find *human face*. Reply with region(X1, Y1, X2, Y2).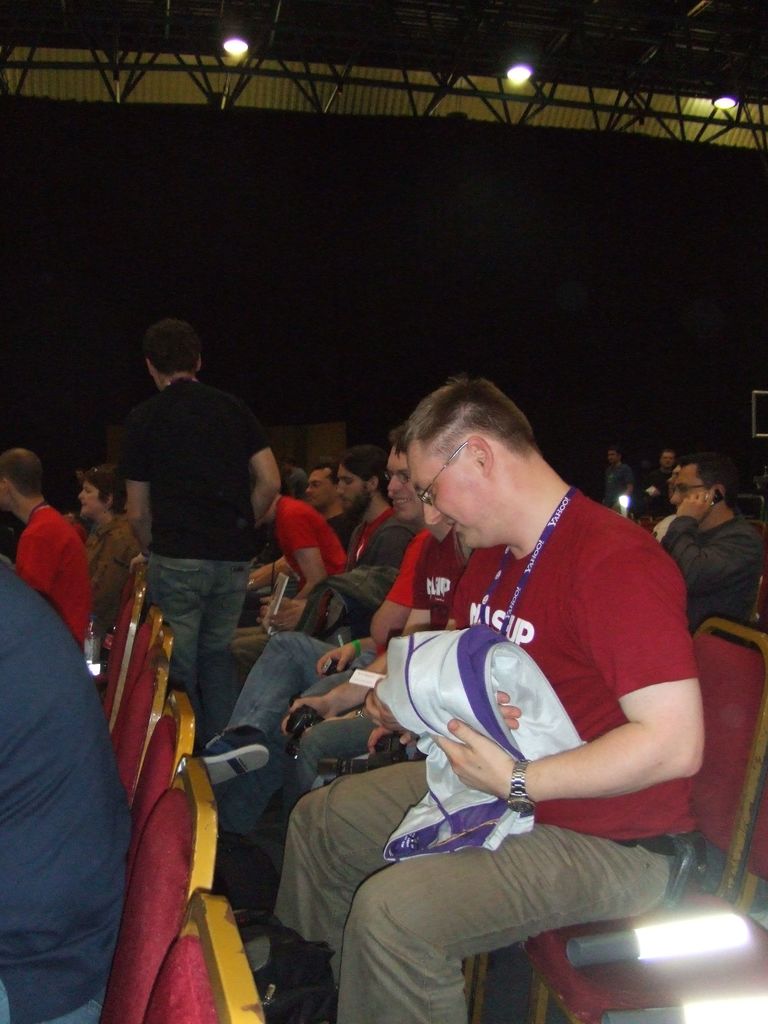
region(334, 468, 373, 518).
